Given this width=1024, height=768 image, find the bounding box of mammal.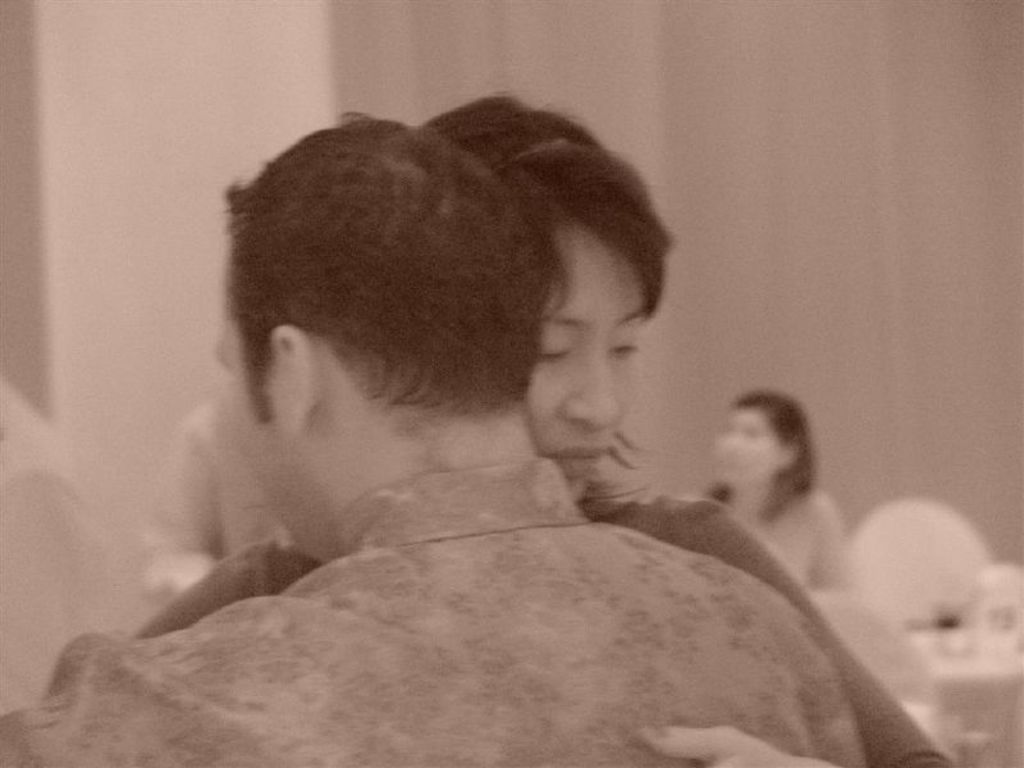
locate(140, 367, 293, 602).
